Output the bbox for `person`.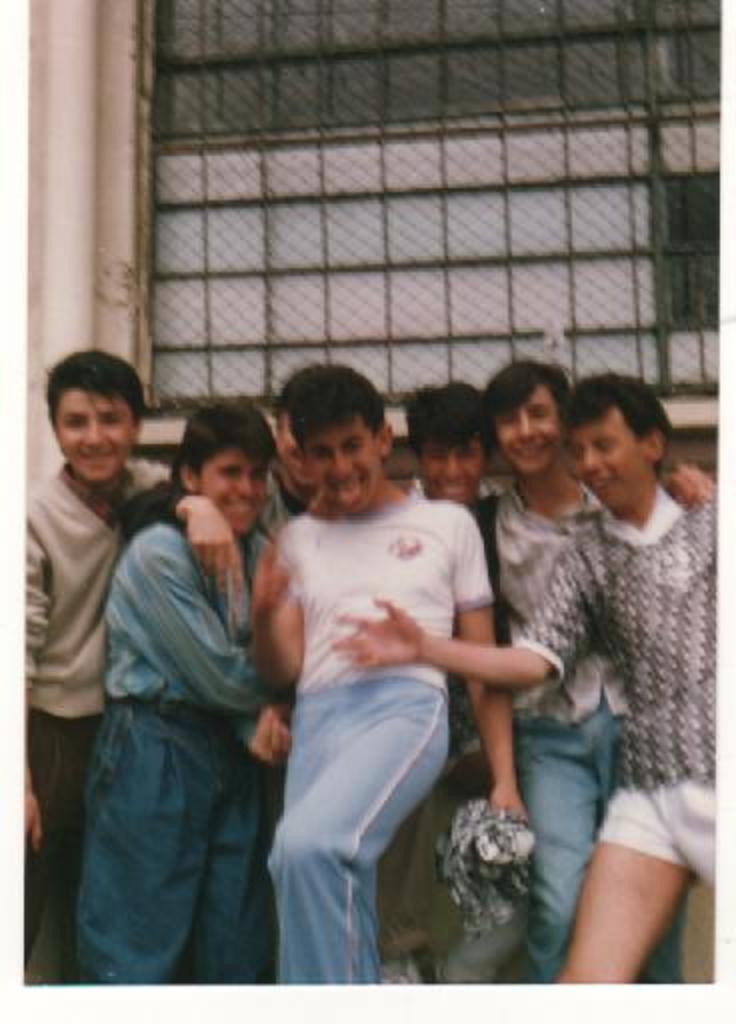
{"left": 18, "top": 354, "right": 140, "bottom": 980}.
